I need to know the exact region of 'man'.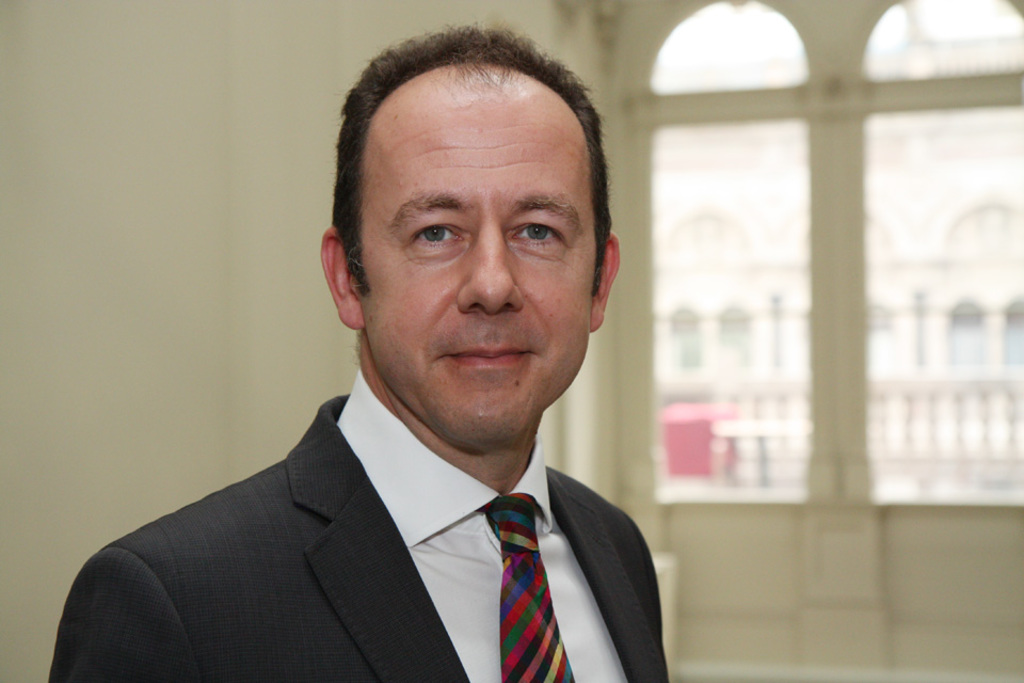
Region: select_region(92, 55, 724, 670).
